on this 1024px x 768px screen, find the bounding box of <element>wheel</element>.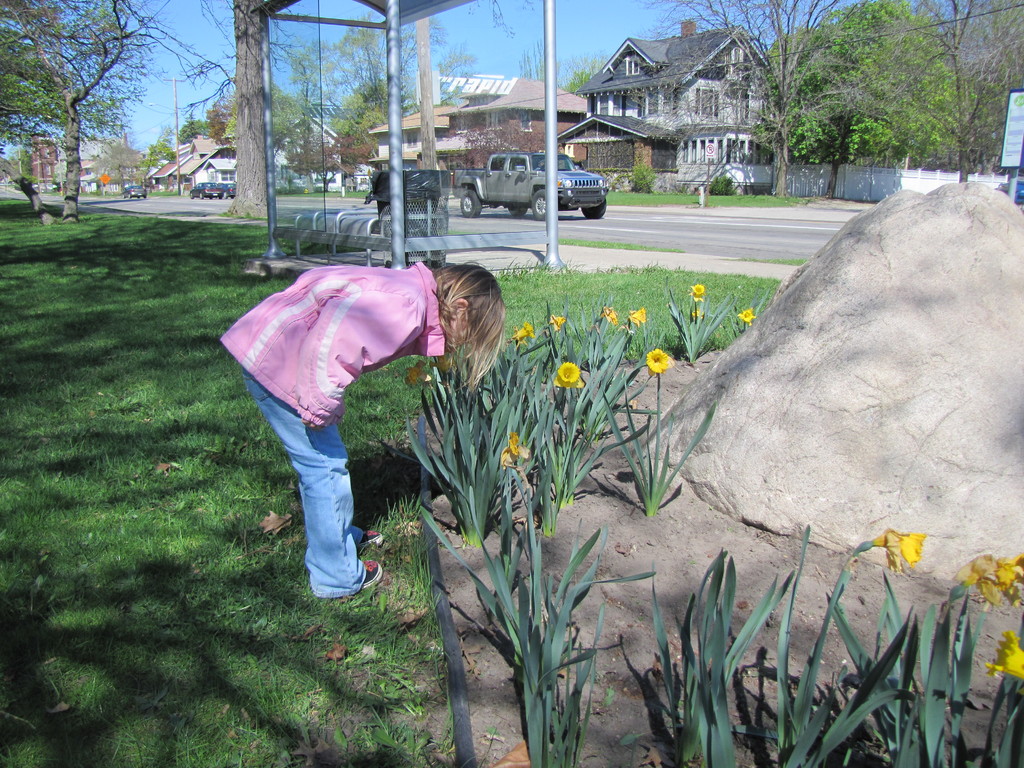
Bounding box: x1=454, y1=191, x2=485, y2=219.
